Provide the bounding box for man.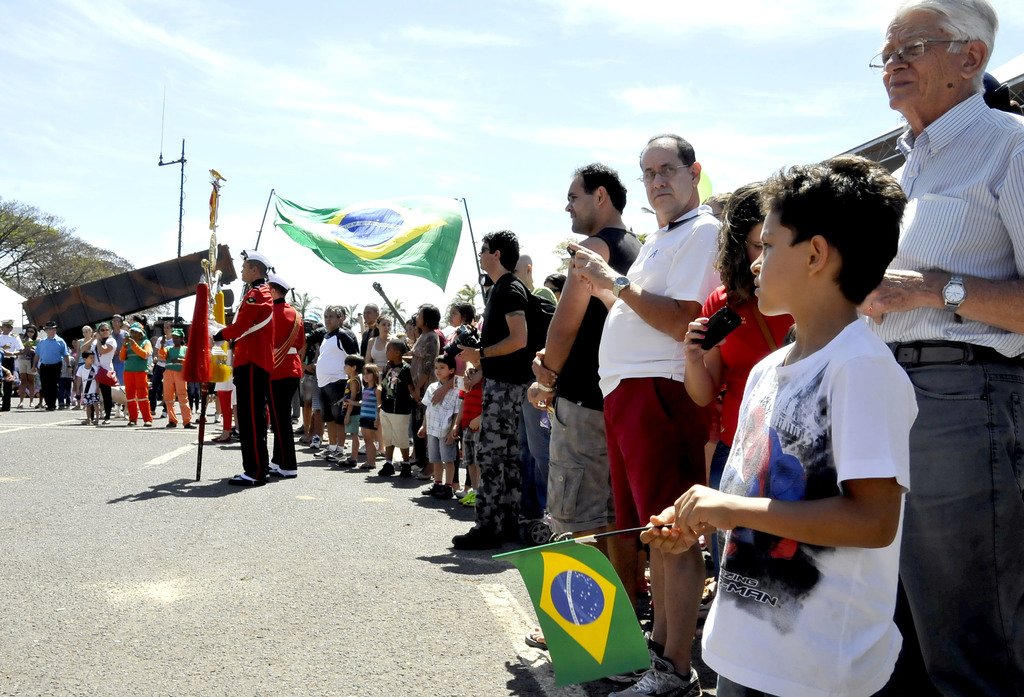
l=0, t=316, r=25, b=410.
